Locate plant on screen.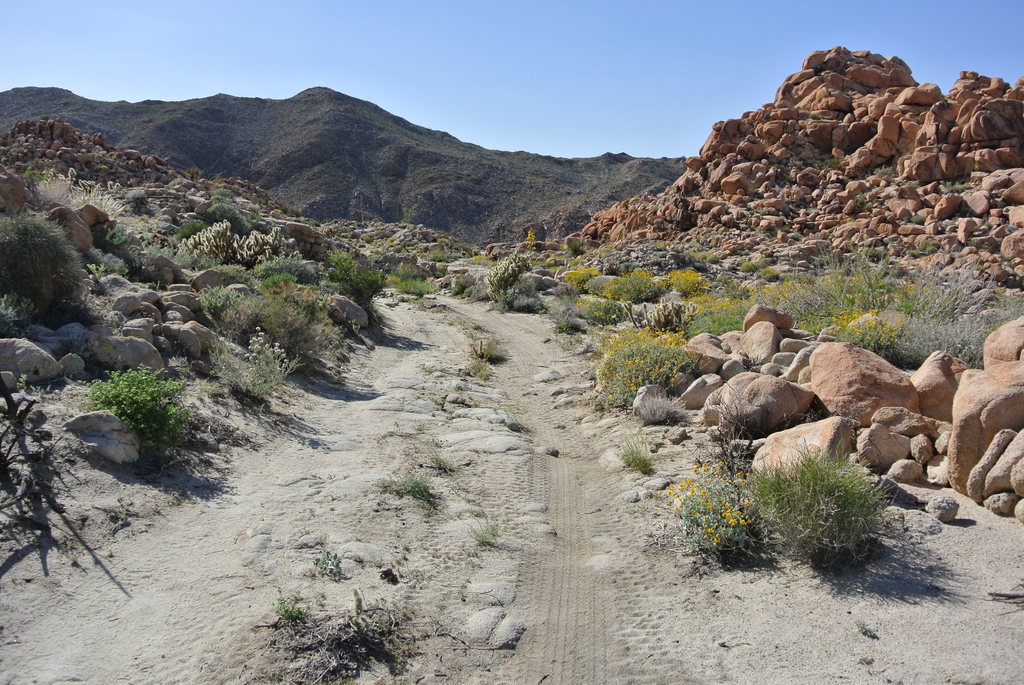
On screen at [left=625, top=431, right=657, bottom=477].
